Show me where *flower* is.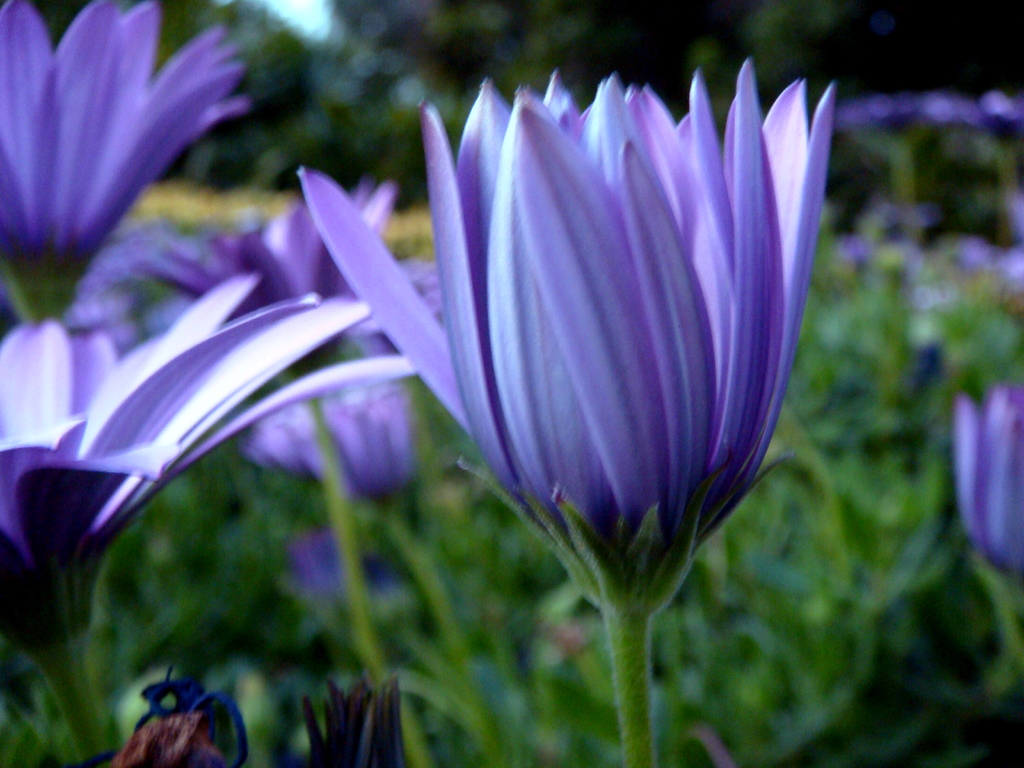
*flower* is at box=[951, 384, 1023, 575].
